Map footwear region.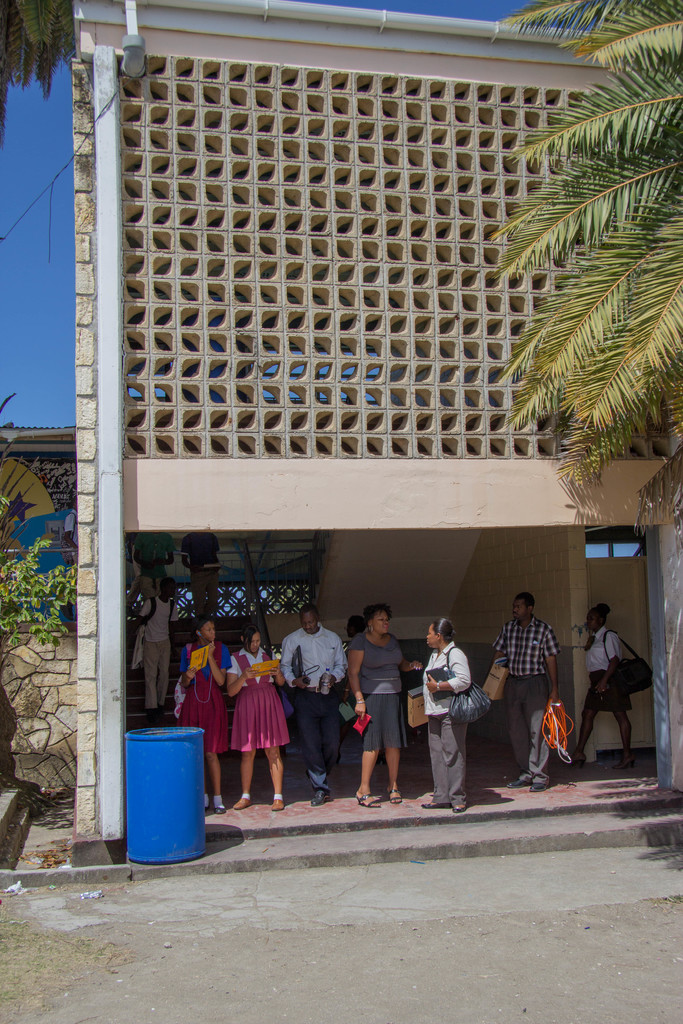
Mapped to x1=263 y1=796 x2=284 y2=811.
